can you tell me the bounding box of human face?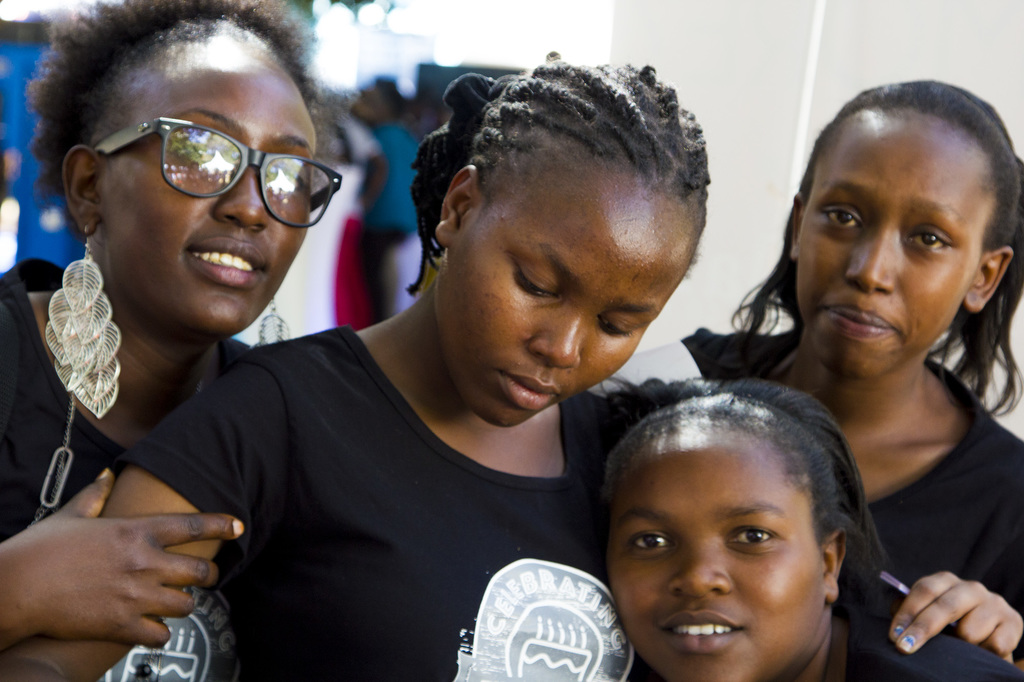
l=611, t=441, r=820, b=681.
